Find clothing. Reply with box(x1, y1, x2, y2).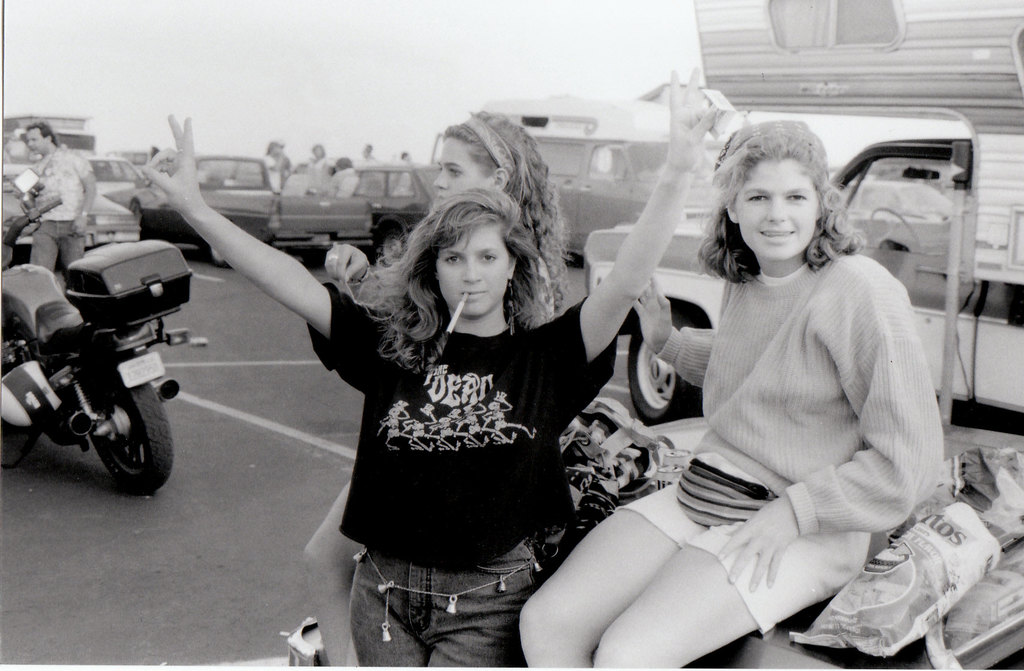
box(619, 246, 942, 638).
